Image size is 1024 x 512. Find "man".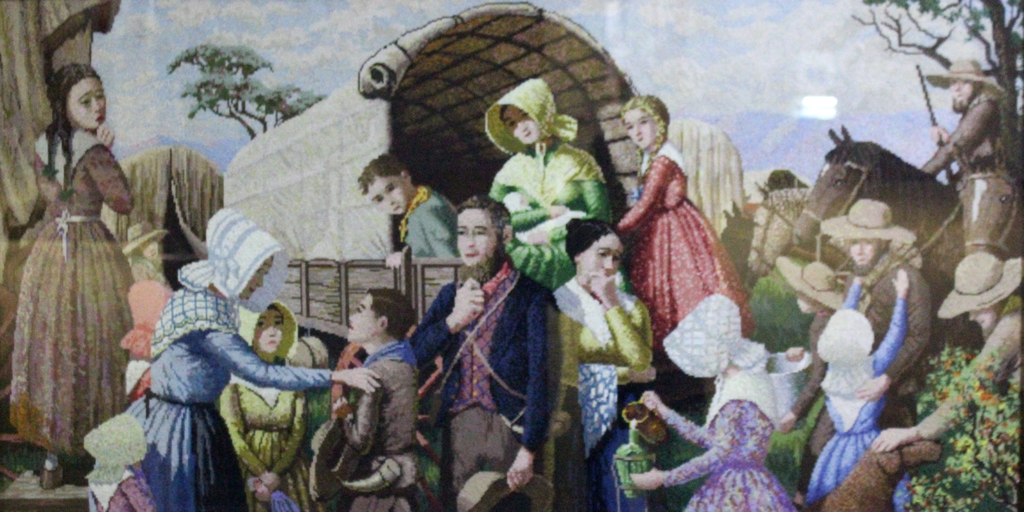
<bbox>404, 171, 558, 494</bbox>.
